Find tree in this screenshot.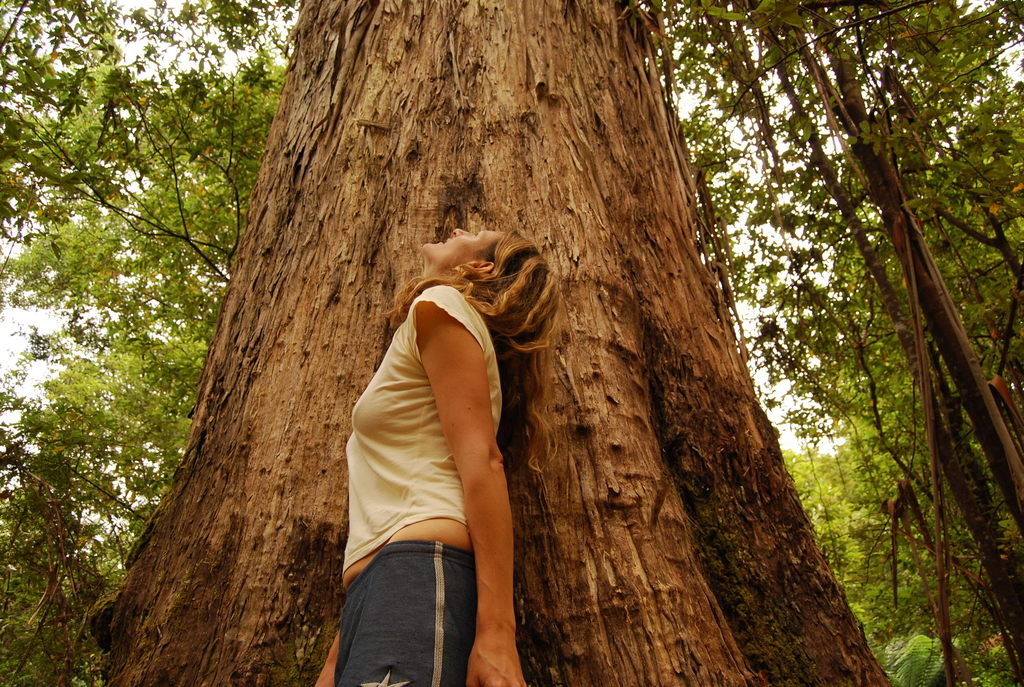
The bounding box for tree is [x1=37, y1=1, x2=1016, y2=640].
